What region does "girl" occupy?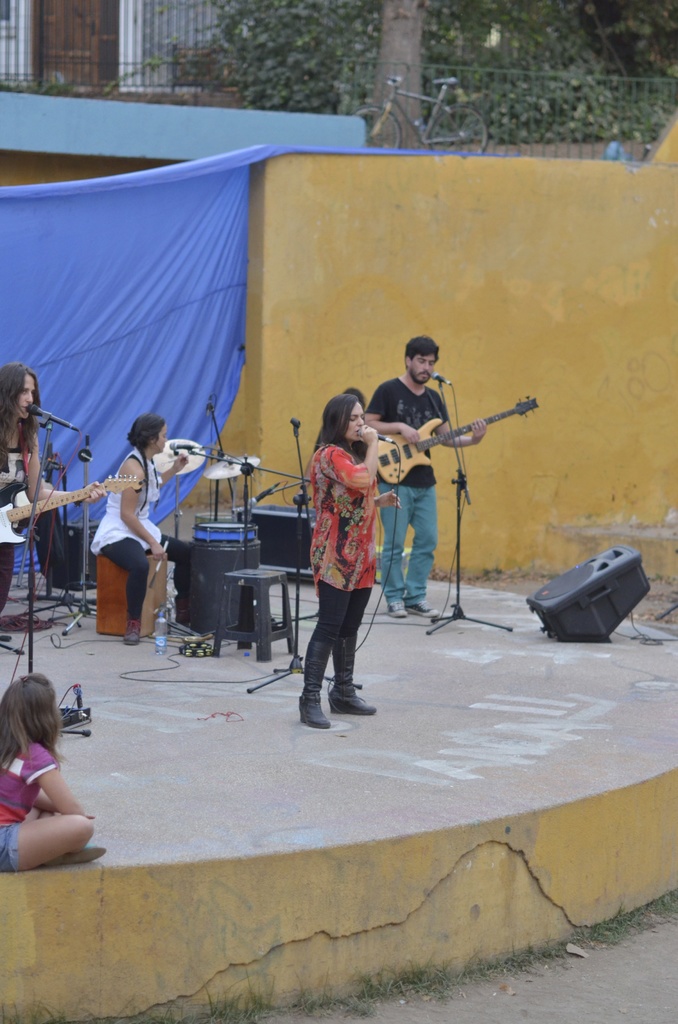
select_region(0, 677, 106, 878).
